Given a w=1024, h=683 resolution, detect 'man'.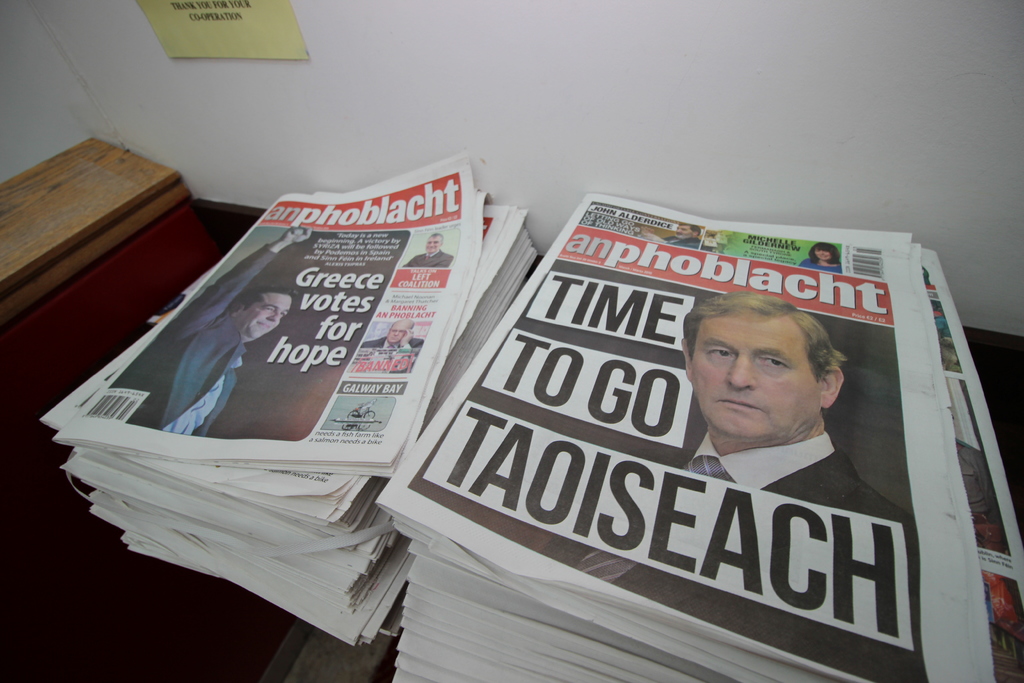
<bbox>357, 324, 433, 348</bbox>.
